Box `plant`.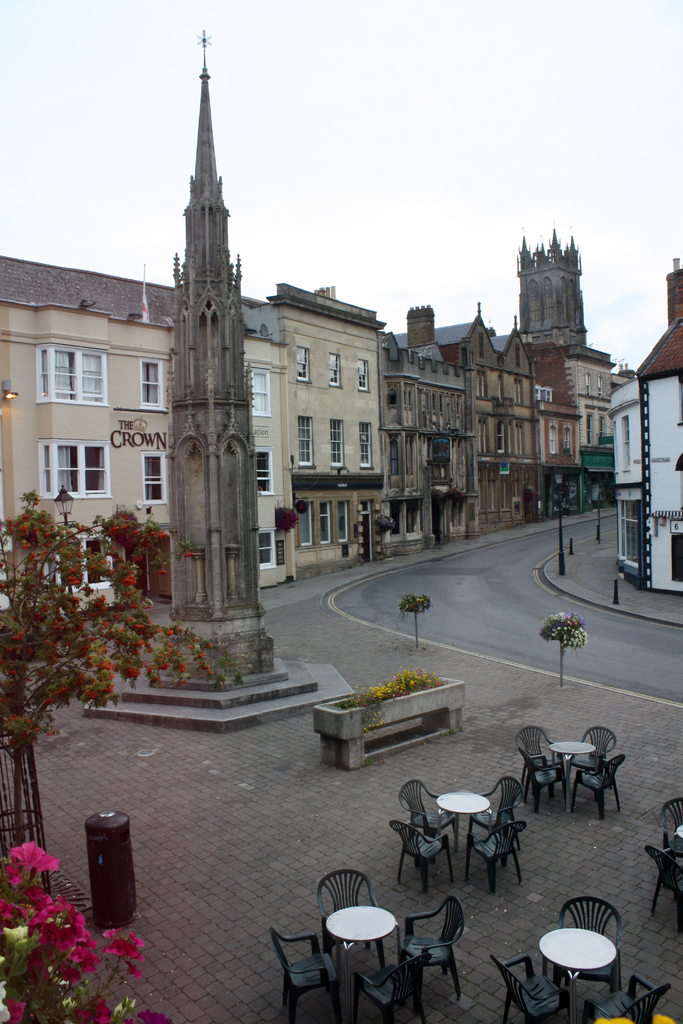
{"x1": 340, "y1": 662, "x2": 442, "y2": 720}.
